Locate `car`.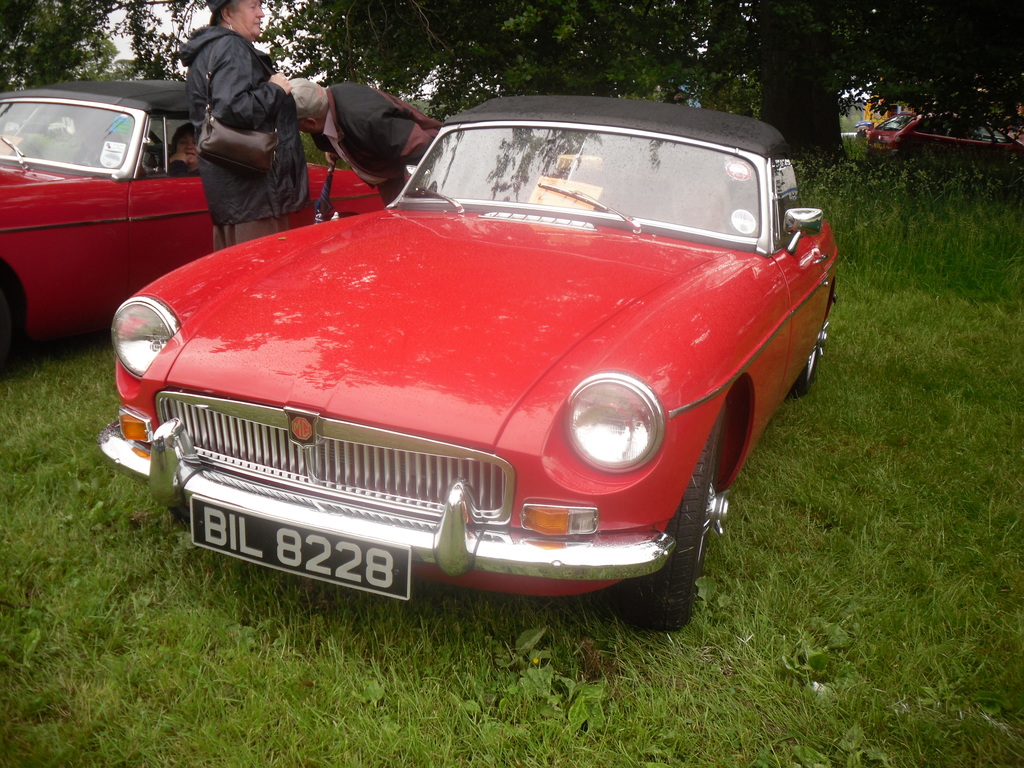
Bounding box: 108 110 839 621.
